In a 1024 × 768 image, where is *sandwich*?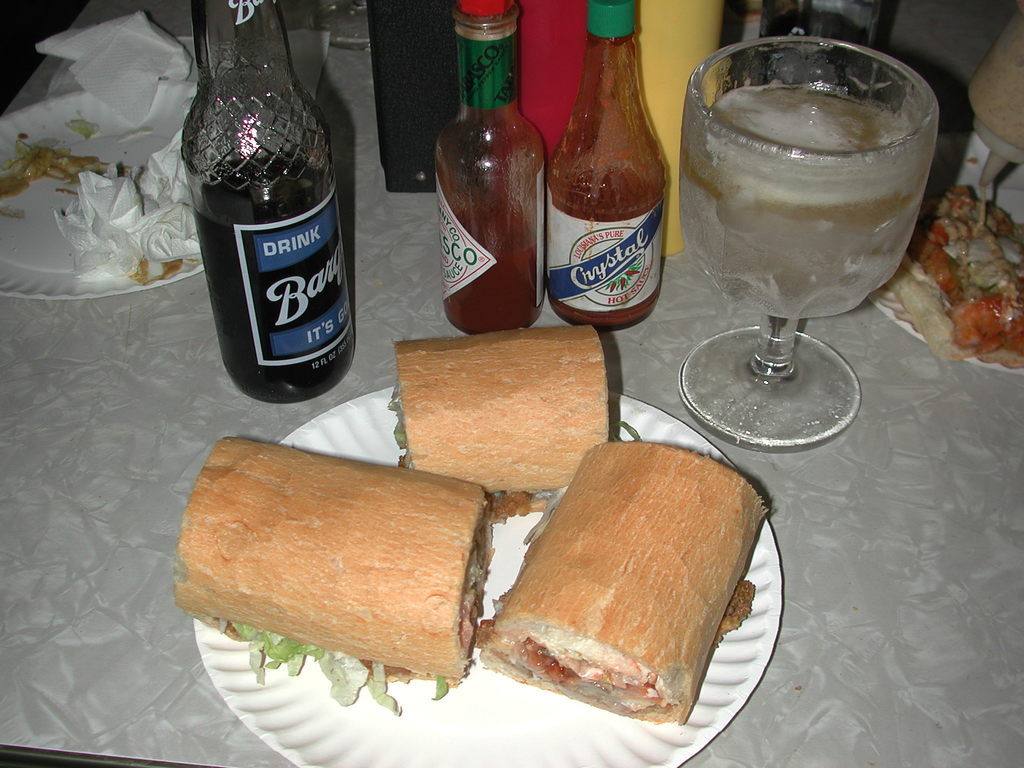
region(168, 435, 503, 721).
